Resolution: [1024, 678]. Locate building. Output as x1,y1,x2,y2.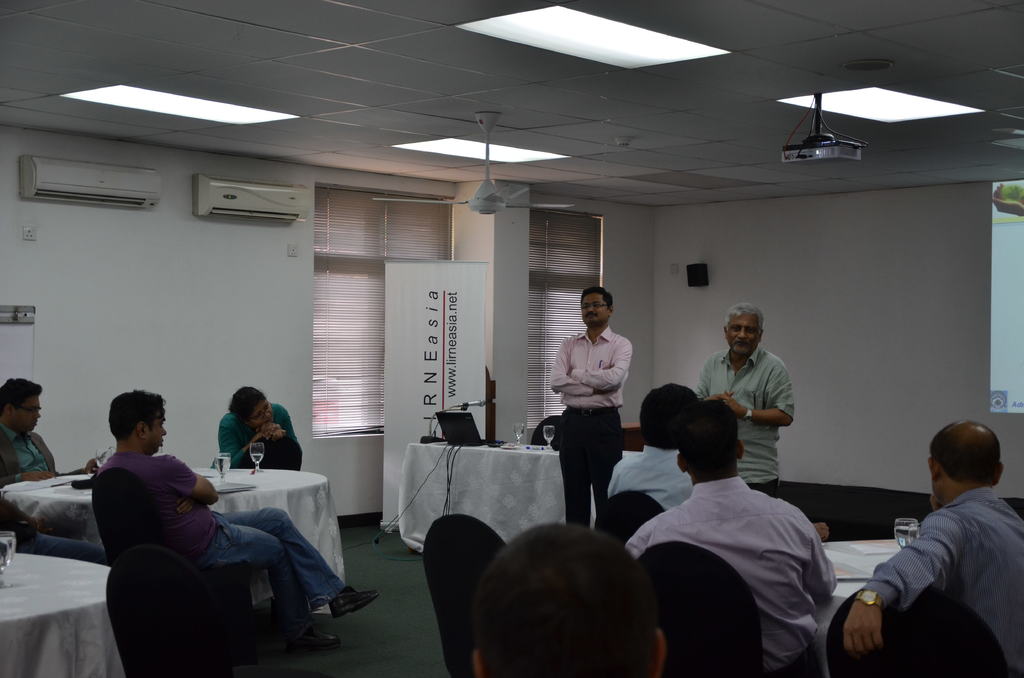
0,0,1023,677.
